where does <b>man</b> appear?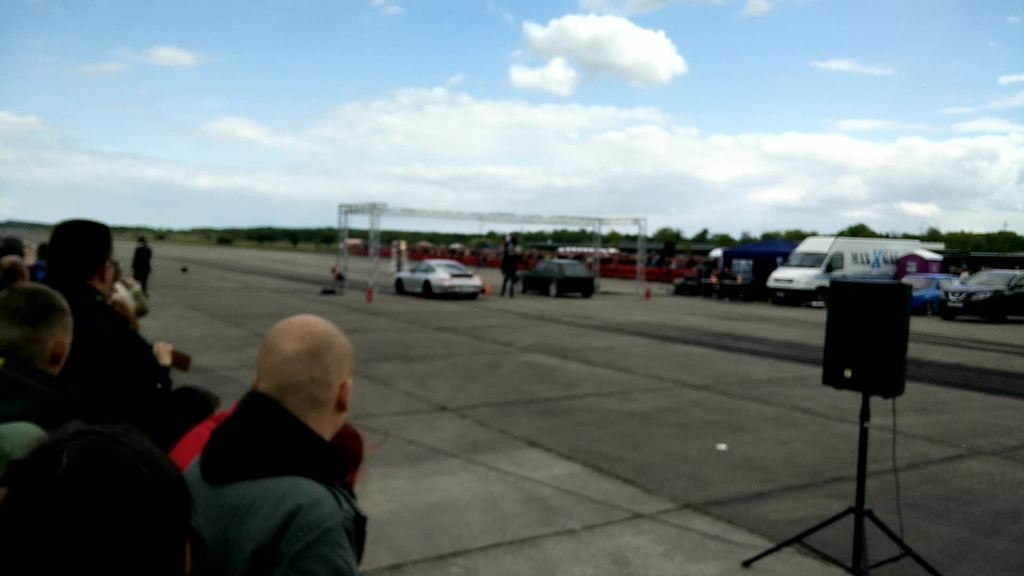
Appears at (x1=0, y1=252, x2=30, y2=288).
